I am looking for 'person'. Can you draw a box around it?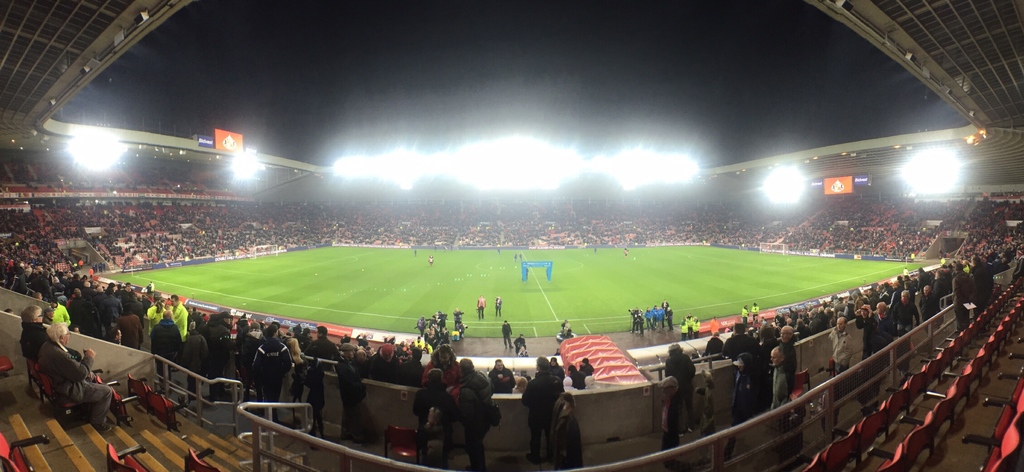
Sure, the bounding box is BBox(336, 343, 368, 443).
